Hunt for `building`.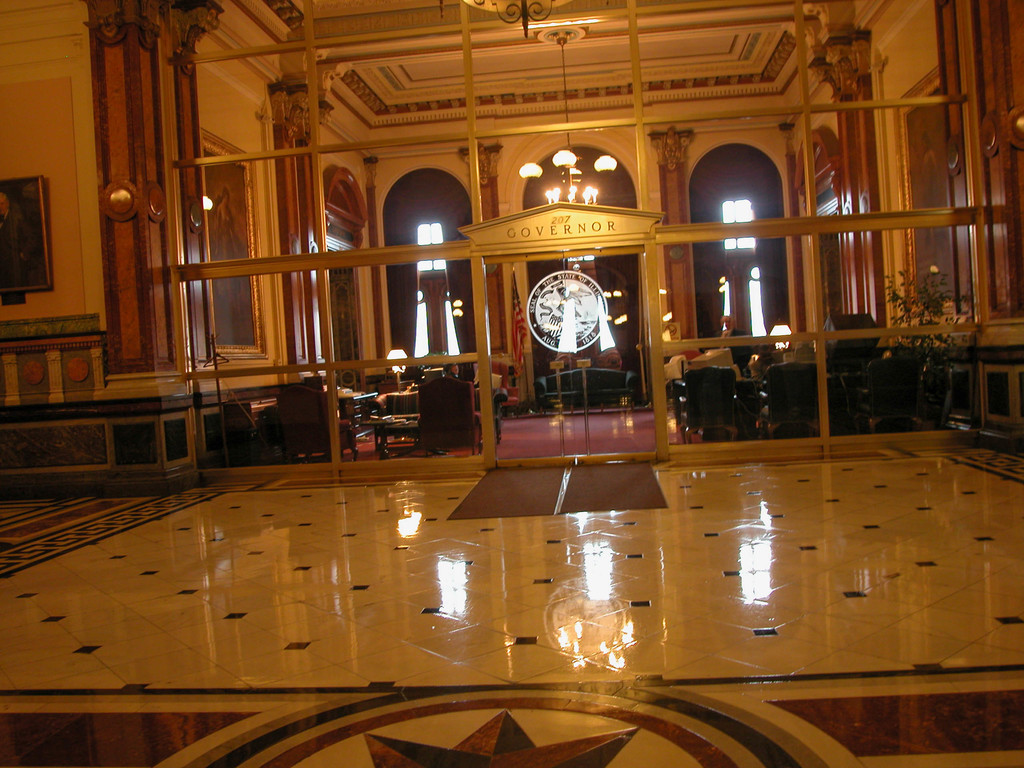
Hunted down at pyautogui.locateOnScreen(0, 0, 1023, 767).
